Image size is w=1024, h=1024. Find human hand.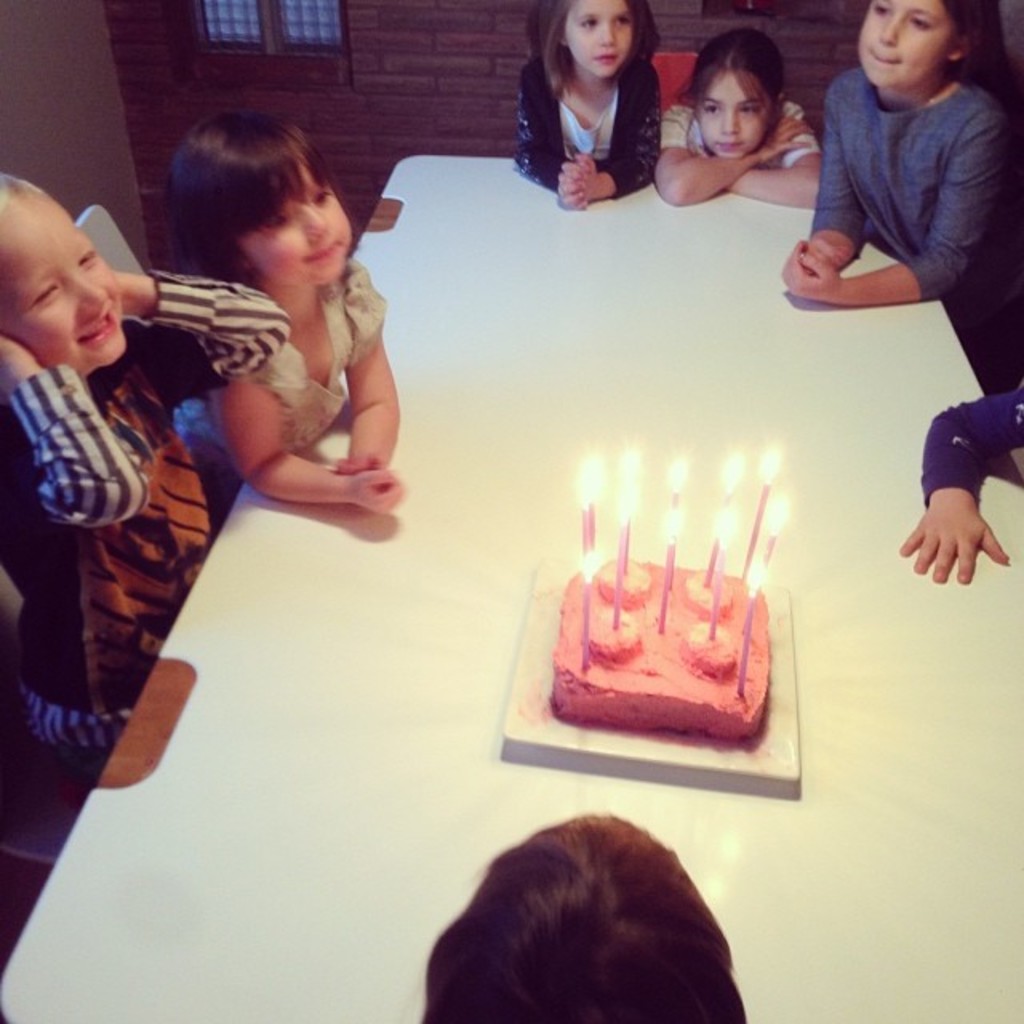
(344,464,411,512).
